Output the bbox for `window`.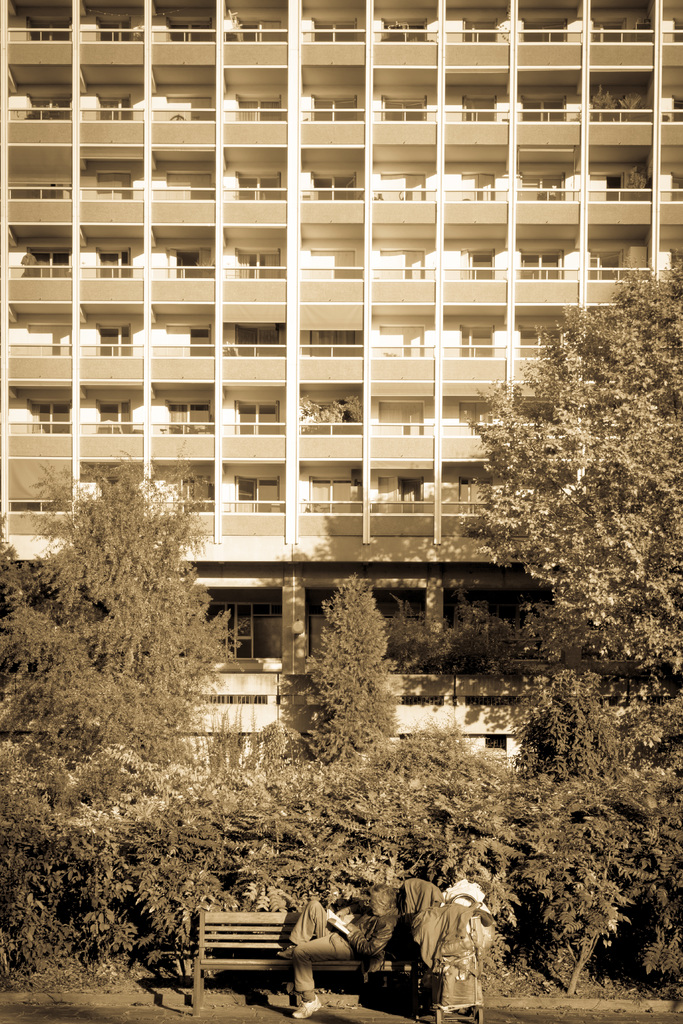
box(166, 22, 202, 46).
